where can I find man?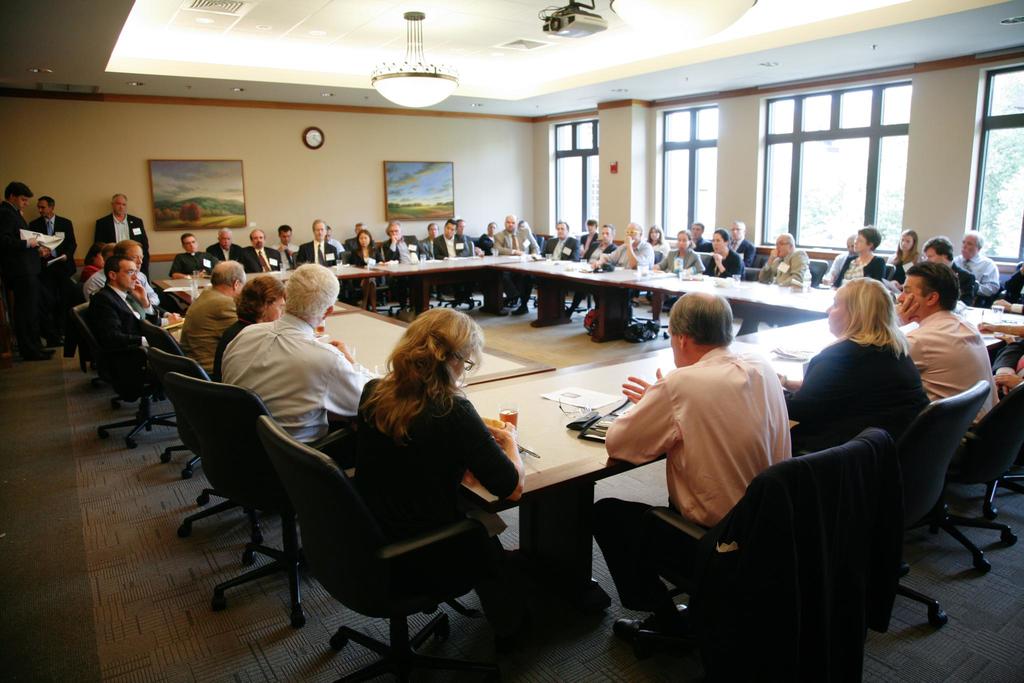
You can find it at left=955, top=228, right=1002, bottom=298.
